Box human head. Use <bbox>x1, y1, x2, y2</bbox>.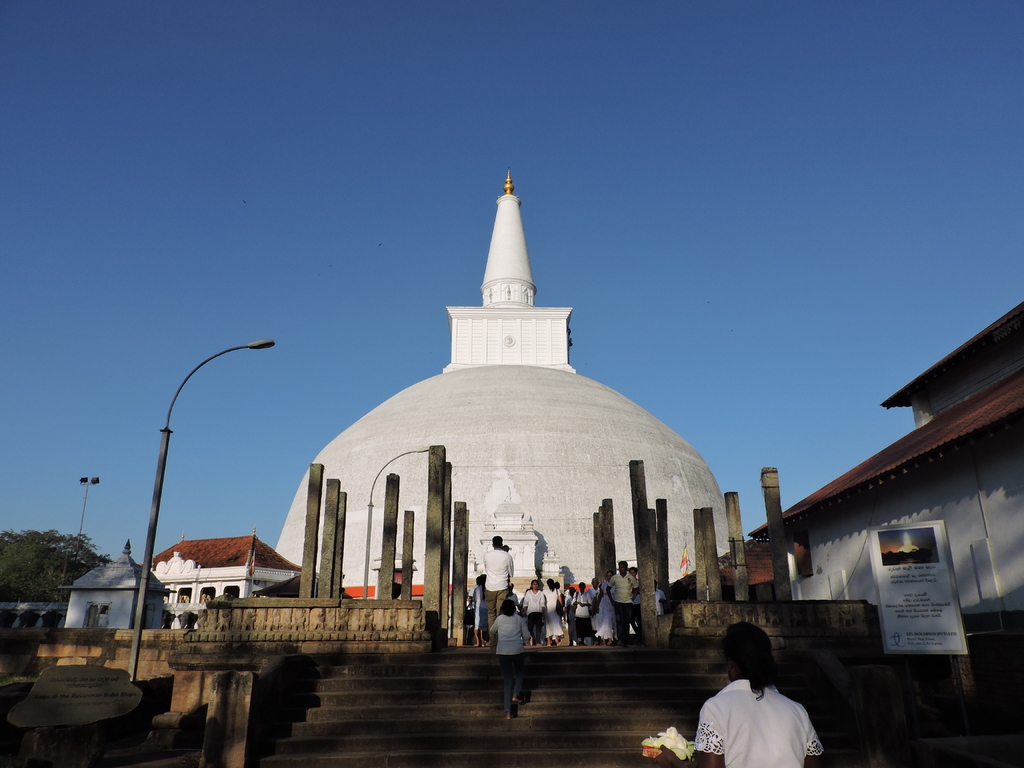
<bbox>498, 598, 518, 617</bbox>.
